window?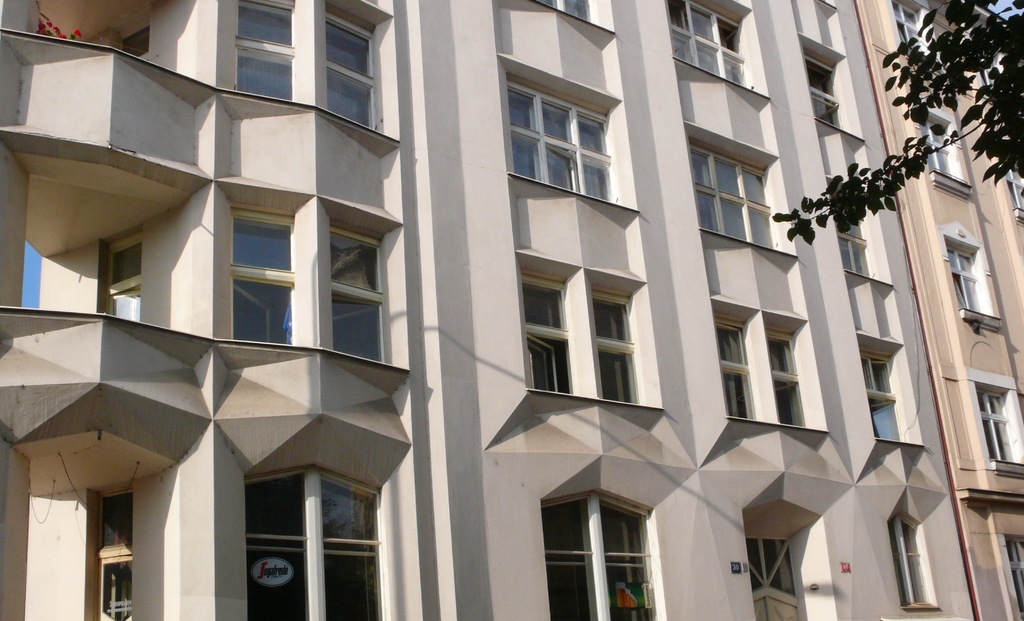
l=1003, t=532, r=1023, b=620
